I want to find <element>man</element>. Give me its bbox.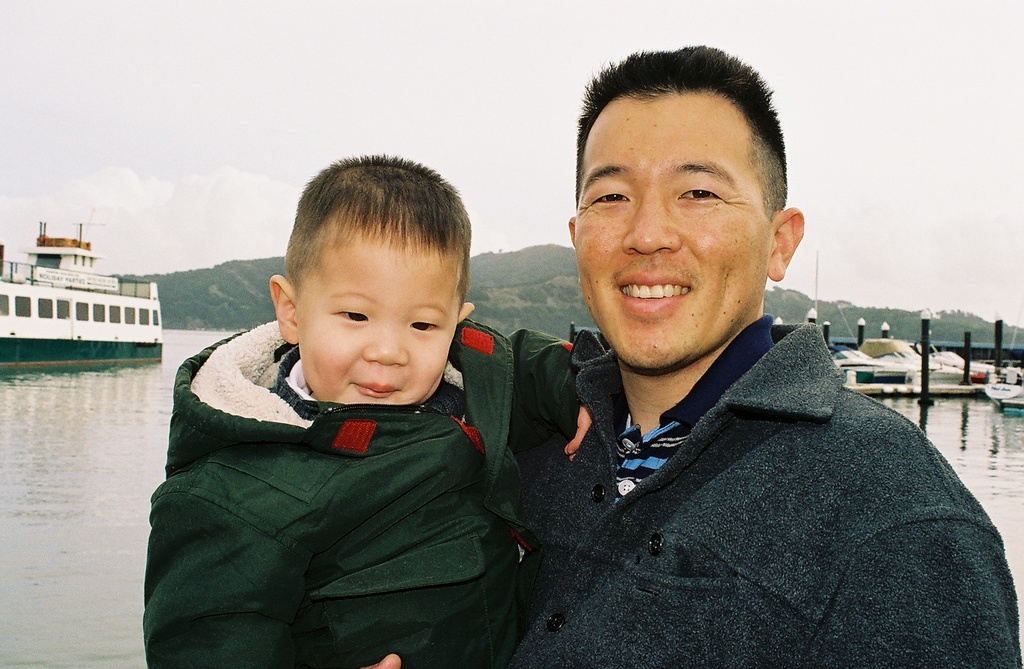
select_region(495, 67, 990, 657).
